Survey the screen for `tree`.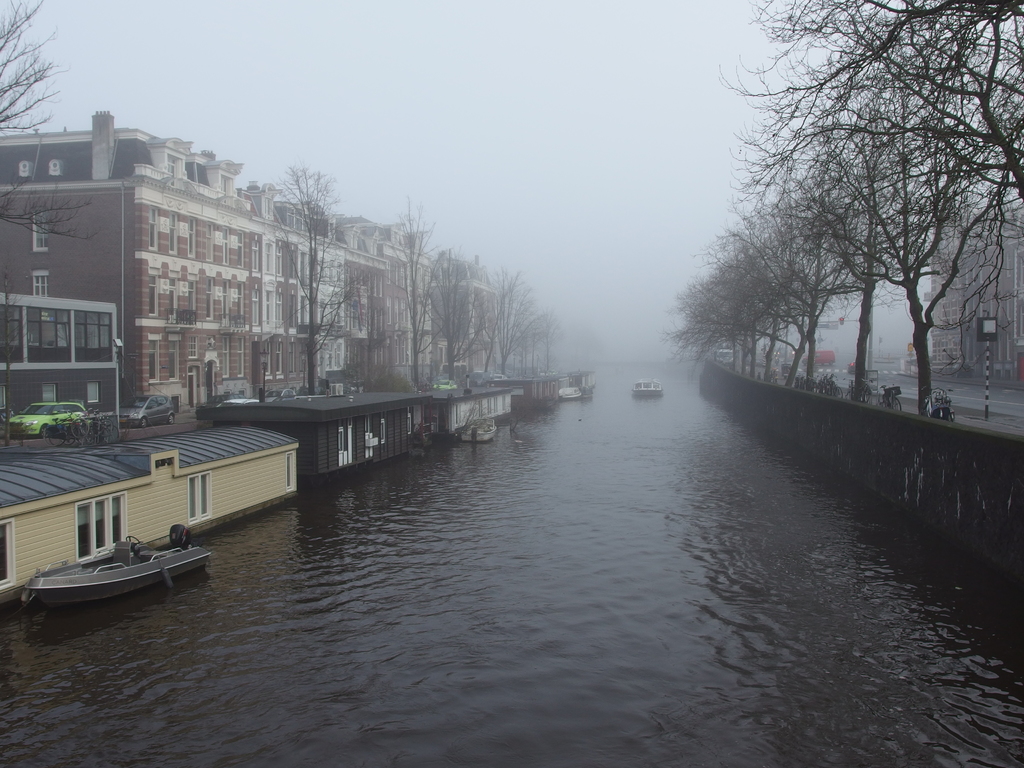
Survey found: 703, 0, 1023, 220.
